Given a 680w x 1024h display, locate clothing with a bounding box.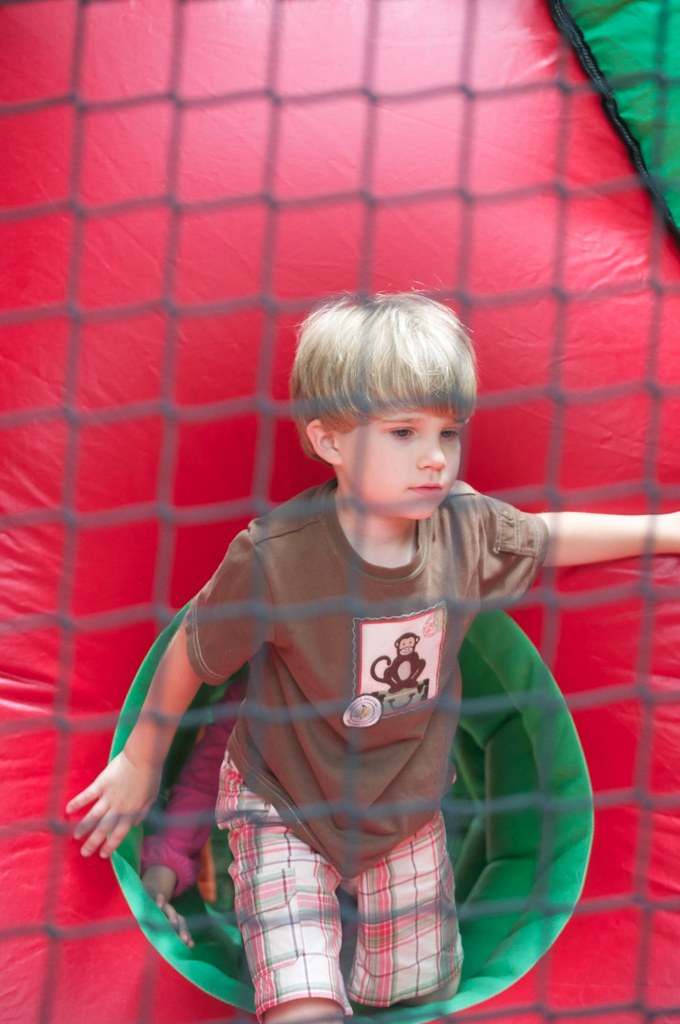
Located: x1=140 y1=466 x2=551 y2=972.
